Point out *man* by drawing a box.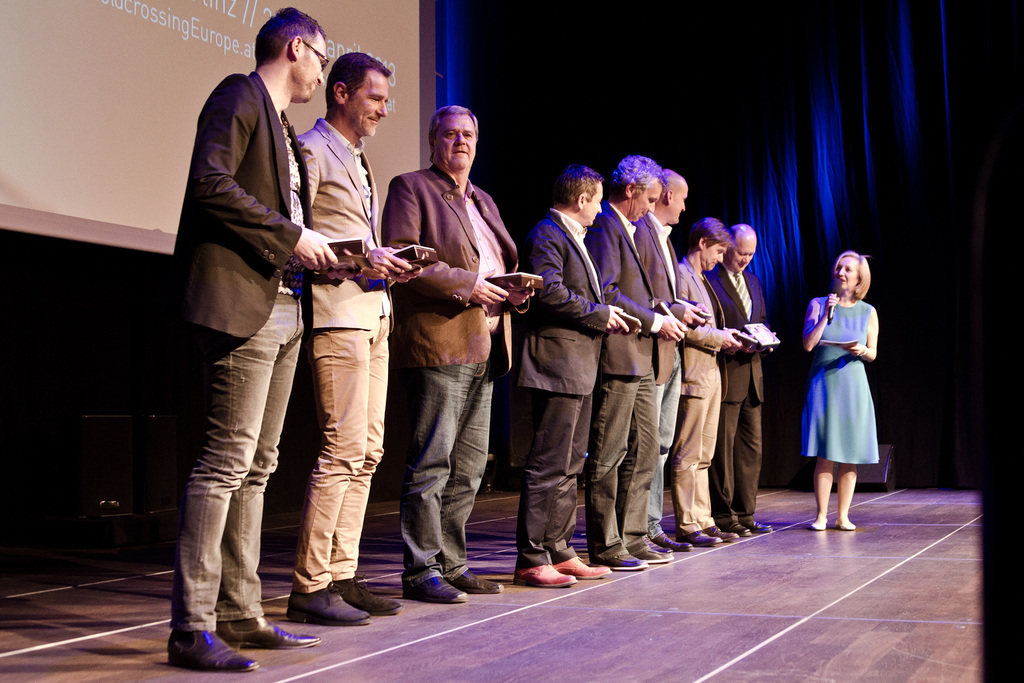
706, 219, 779, 536.
